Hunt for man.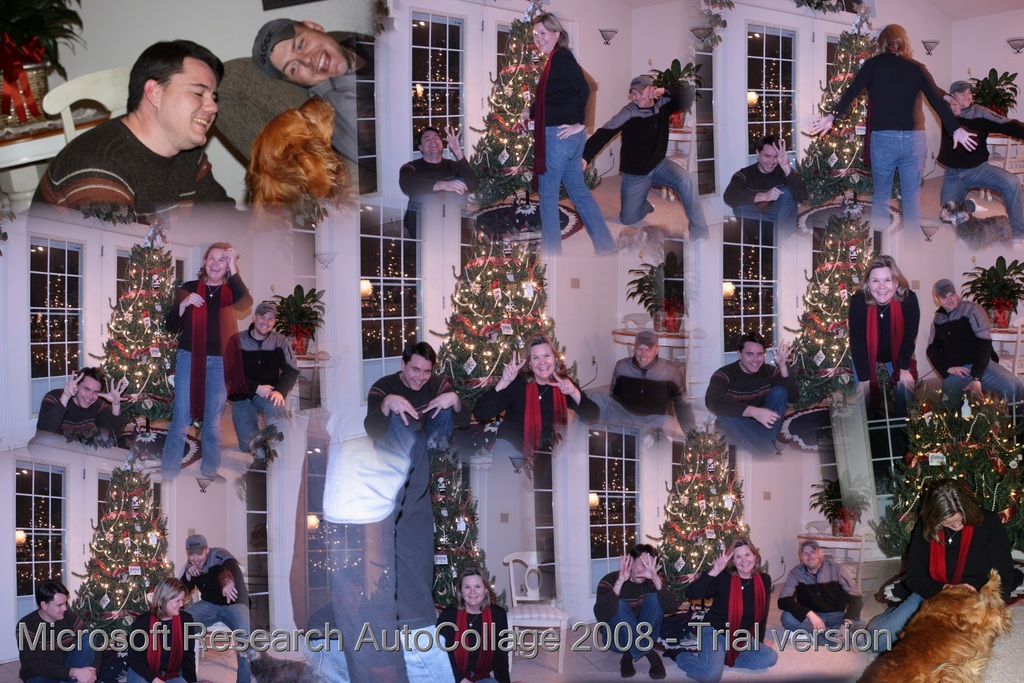
Hunted down at <box>184,534,251,680</box>.
